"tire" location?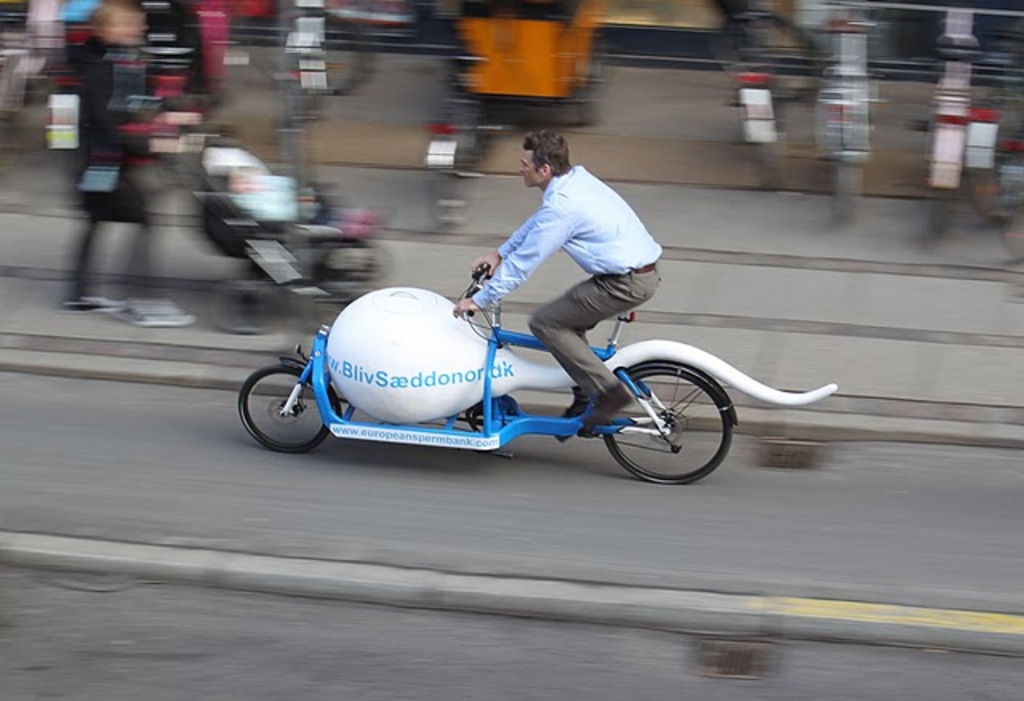
[235,365,341,456]
